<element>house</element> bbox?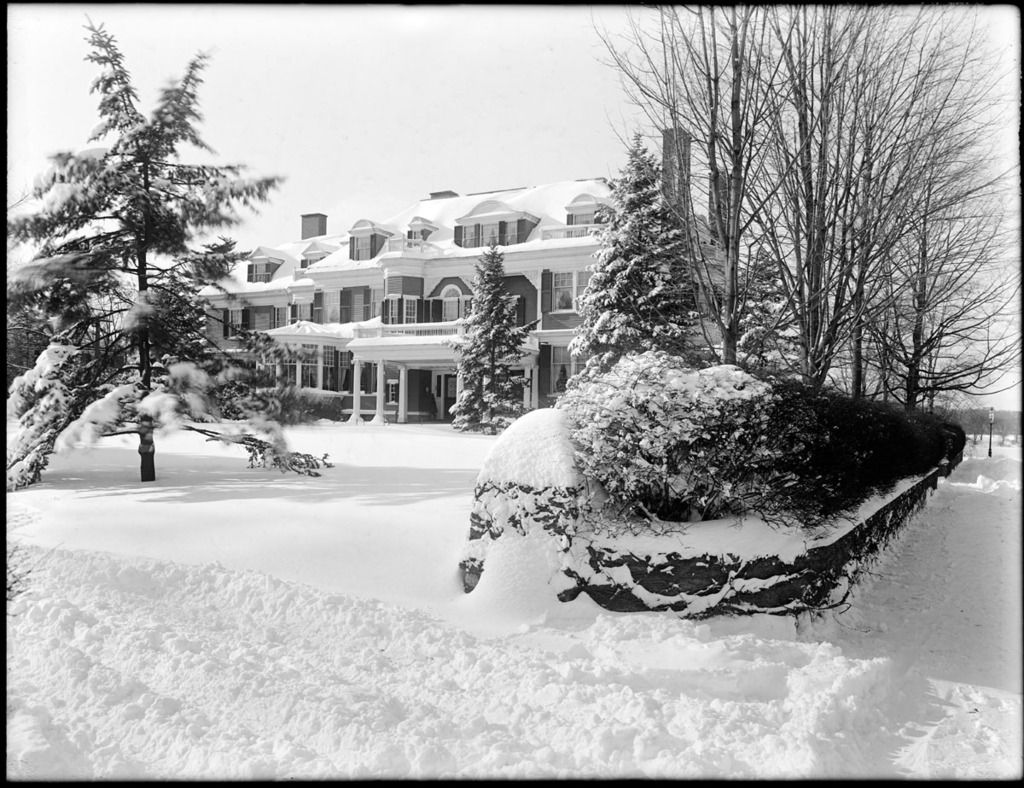
BBox(218, 155, 642, 420)
